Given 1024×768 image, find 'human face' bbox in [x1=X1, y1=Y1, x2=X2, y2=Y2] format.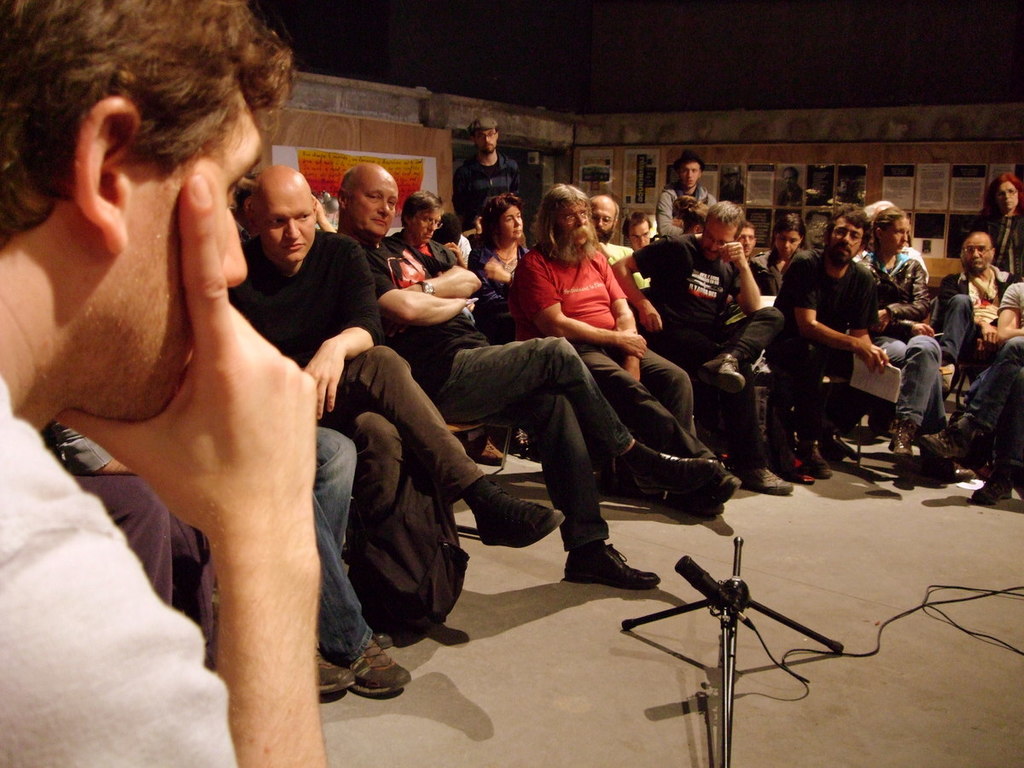
[x1=556, y1=204, x2=593, y2=255].
